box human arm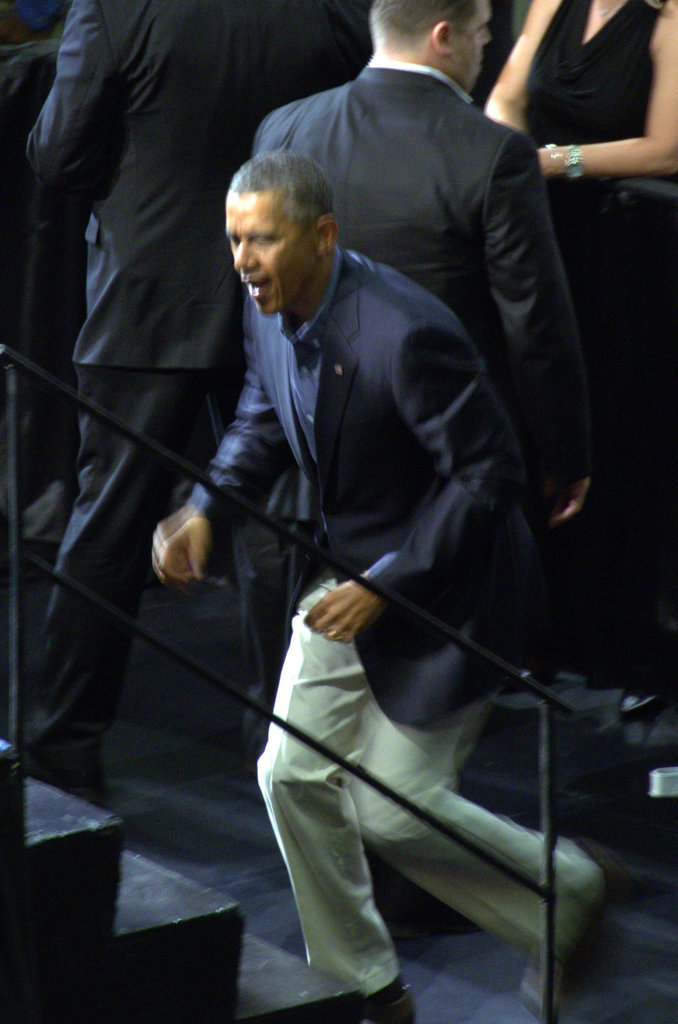
[538,0,677,180]
